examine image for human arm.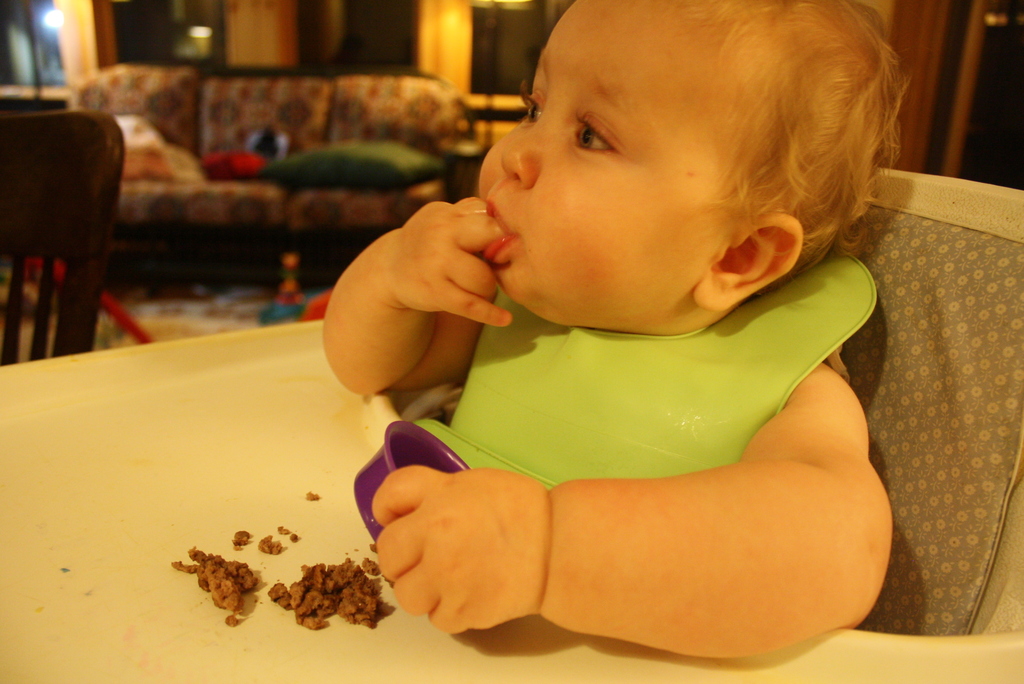
Examination result: <region>318, 175, 527, 426</region>.
